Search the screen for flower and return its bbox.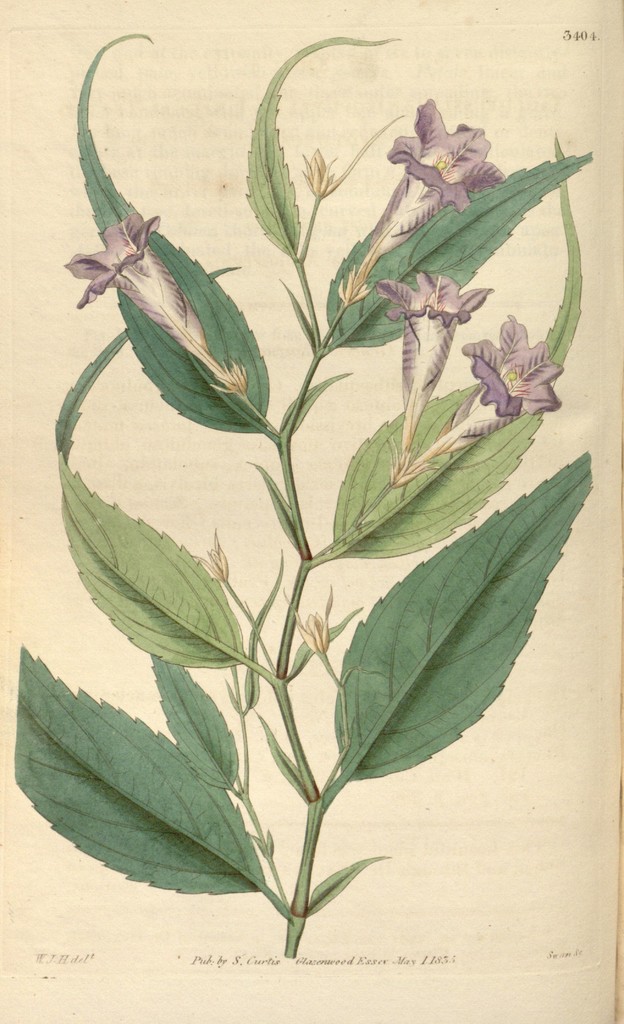
Found: x1=61, y1=207, x2=215, y2=370.
